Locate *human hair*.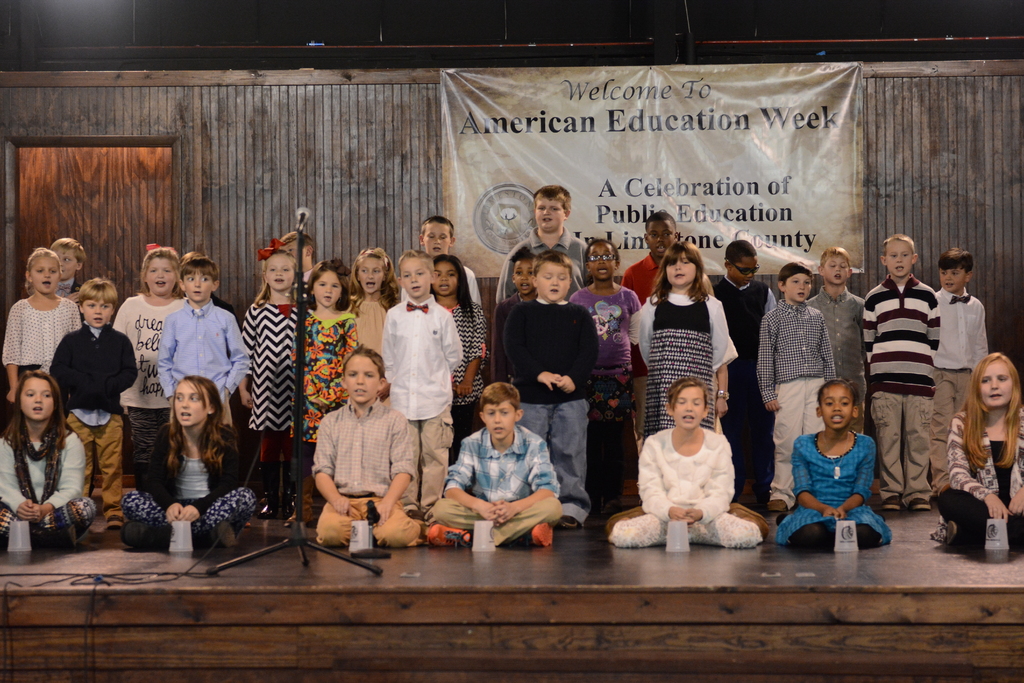
Bounding box: crop(343, 247, 397, 318).
